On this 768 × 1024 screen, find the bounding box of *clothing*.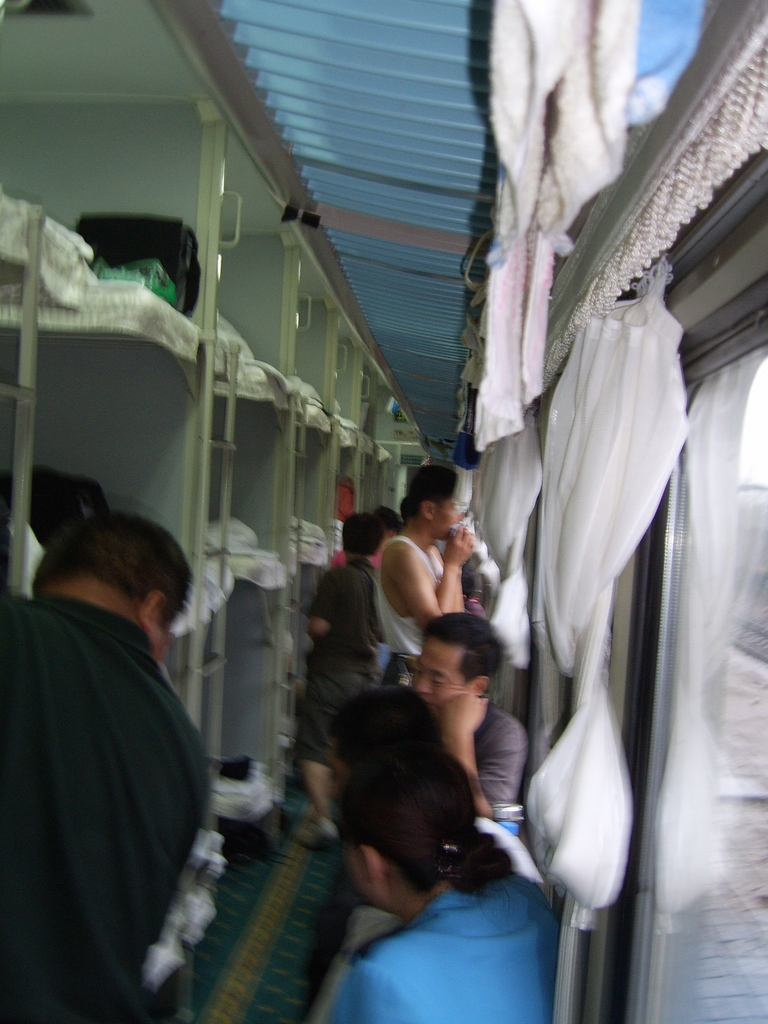
Bounding box: bbox=(373, 532, 450, 686).
